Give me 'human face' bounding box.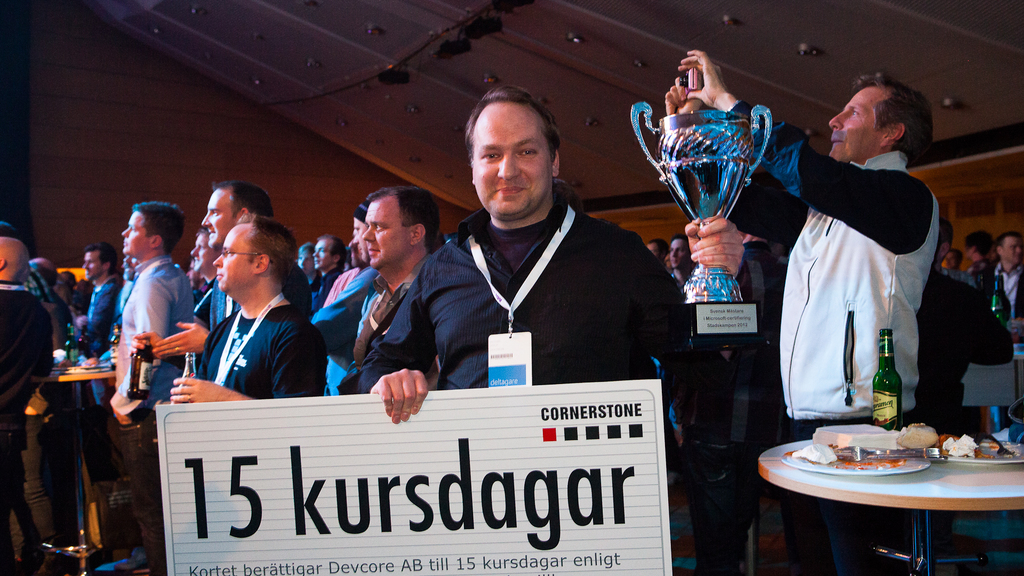
198 187 236 243.
